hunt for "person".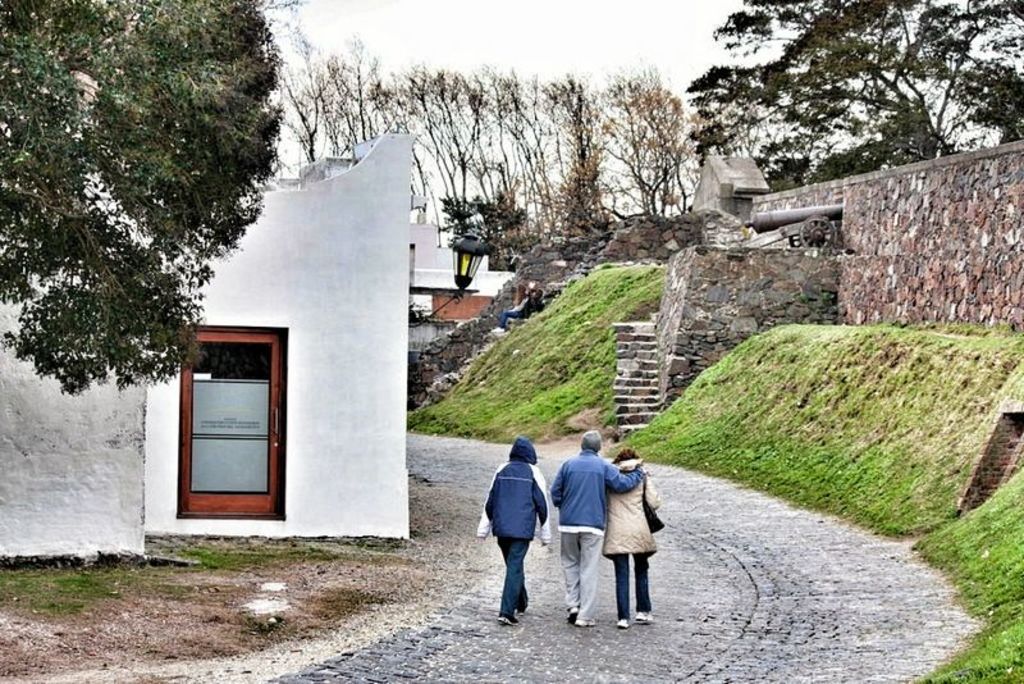
Hunted down at box=[543, 427, 644, 633].
